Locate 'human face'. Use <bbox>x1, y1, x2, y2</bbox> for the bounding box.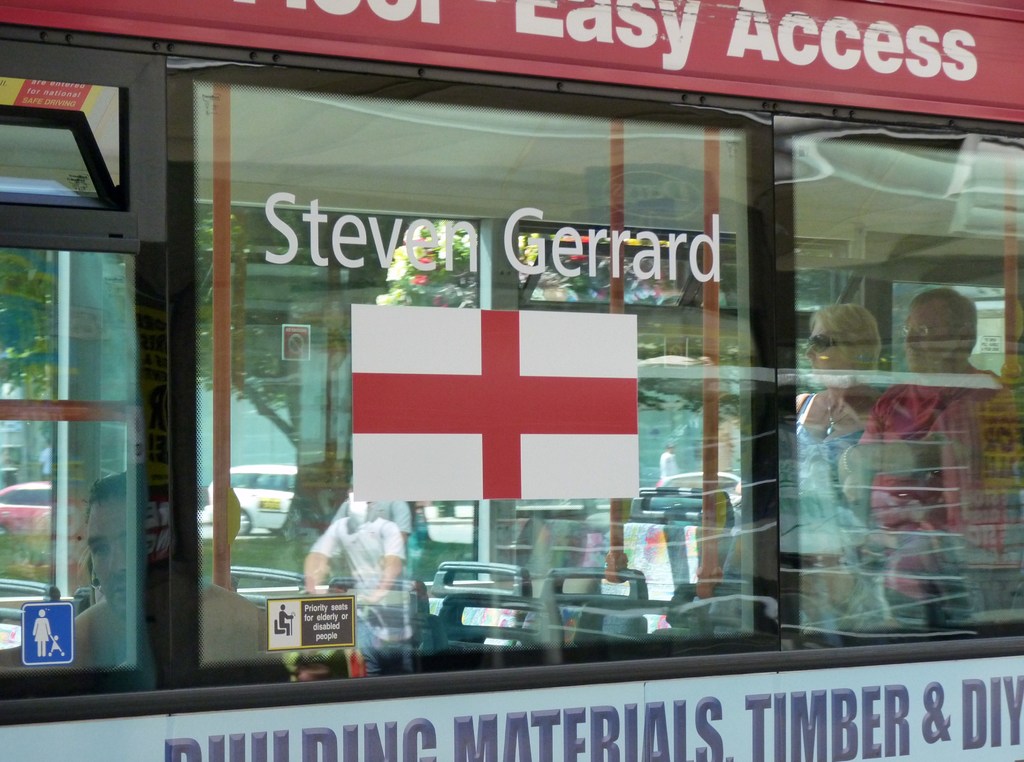
<bbox>87, 464, 129, 607</bbox>.
